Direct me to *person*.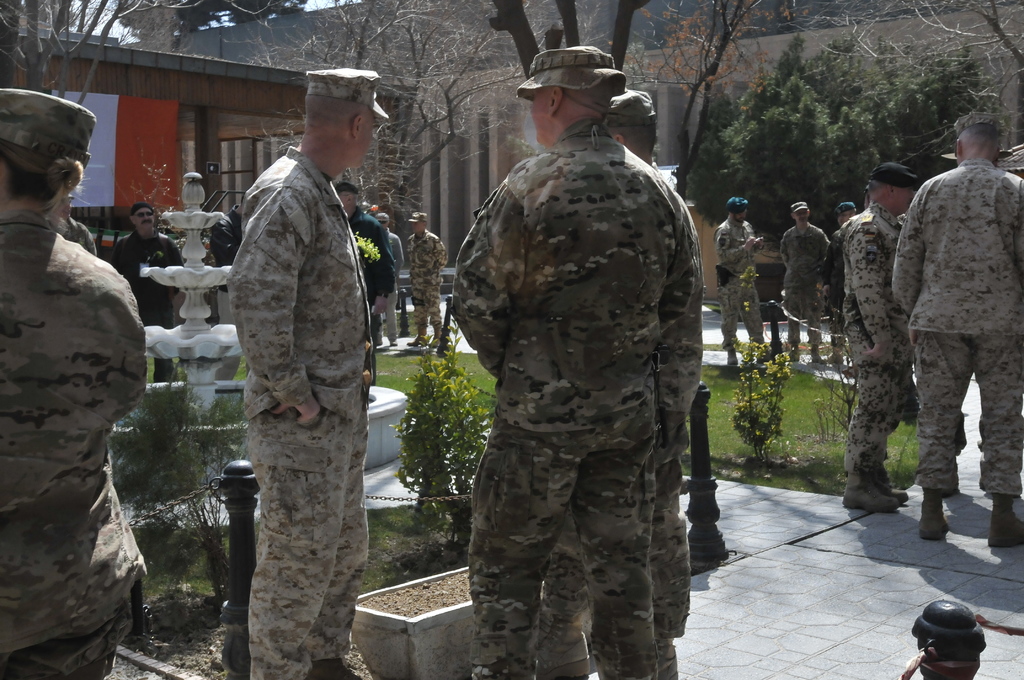
Direction: select_region(51, 193, 99, 260).
